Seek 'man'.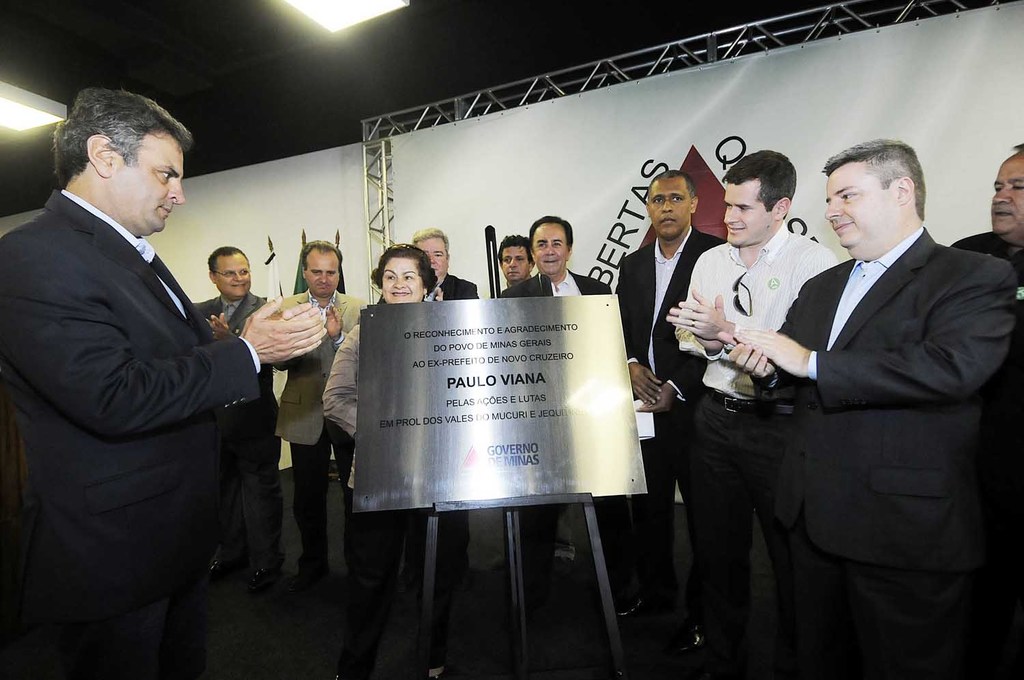
193, 242, 283, 594.
